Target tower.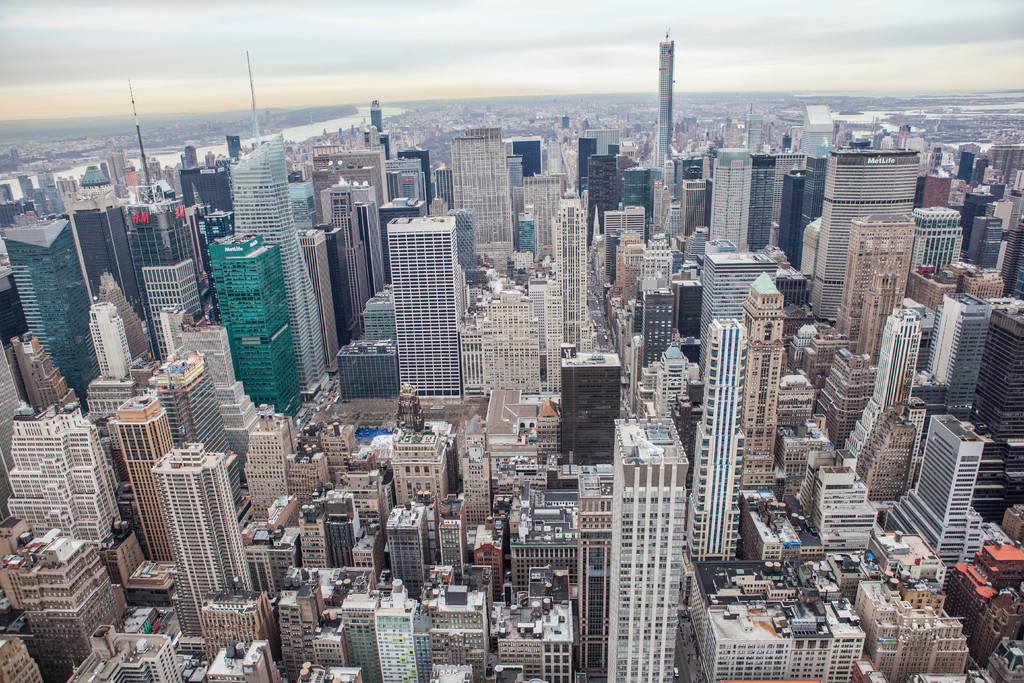
Target region: bbox=[388, 506, 428, 583].
